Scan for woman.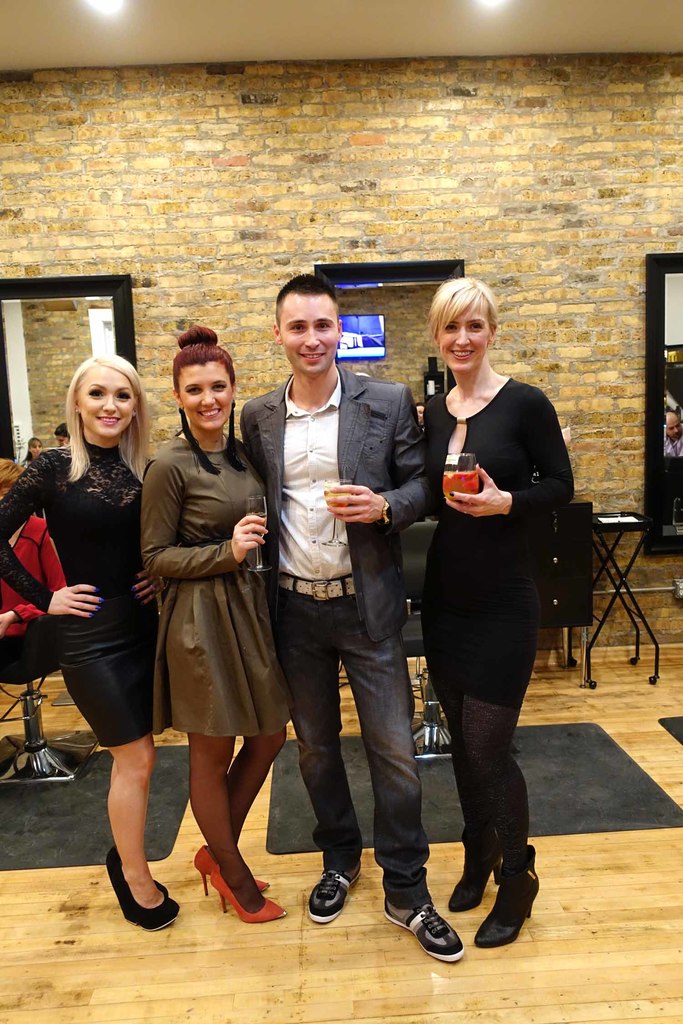
Scan result: {"left": 141, "top": 326, "right": 286, "bottom": 922}.
